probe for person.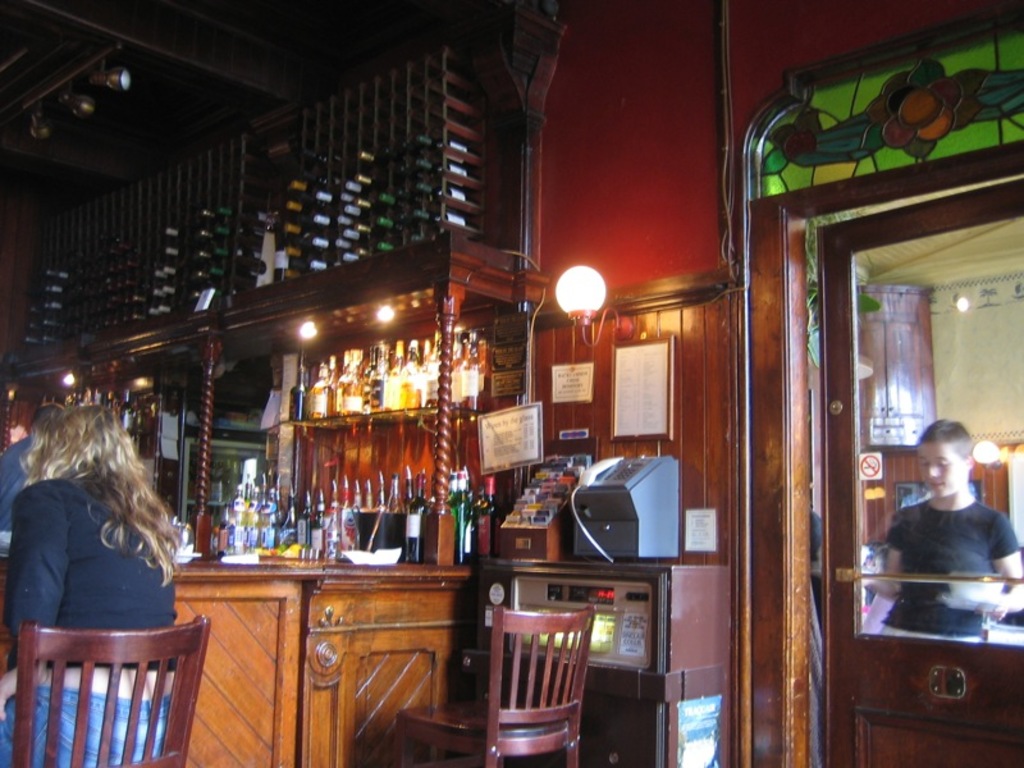
Probe result: (x1=861, y1=419, x2=1023, y2=631).
